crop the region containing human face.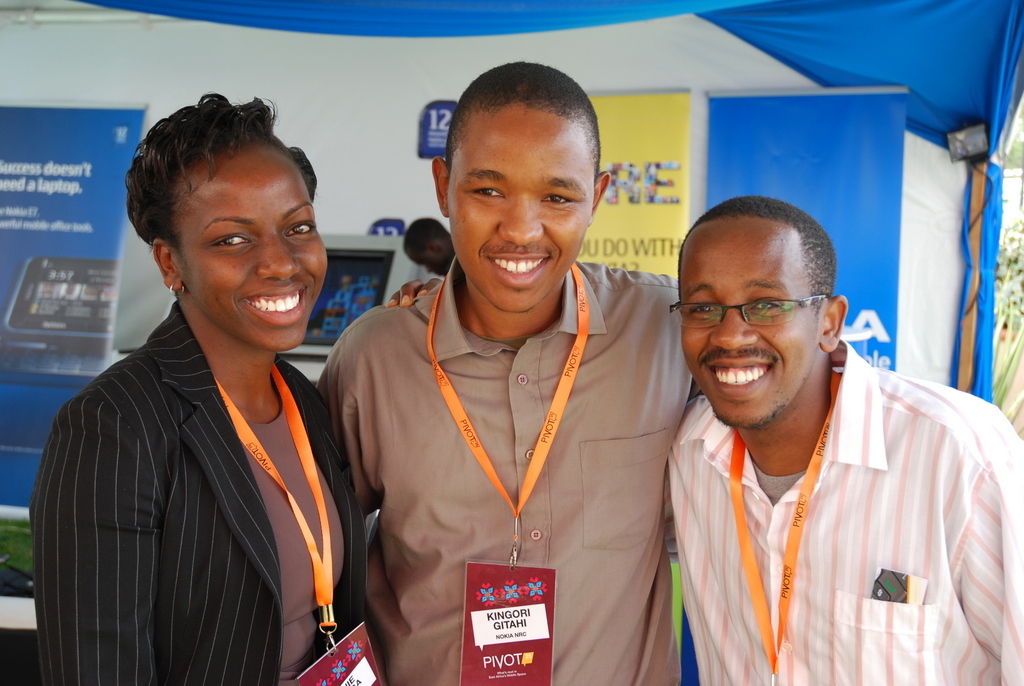
Crop region: locate(403, 246, 452, 273).
